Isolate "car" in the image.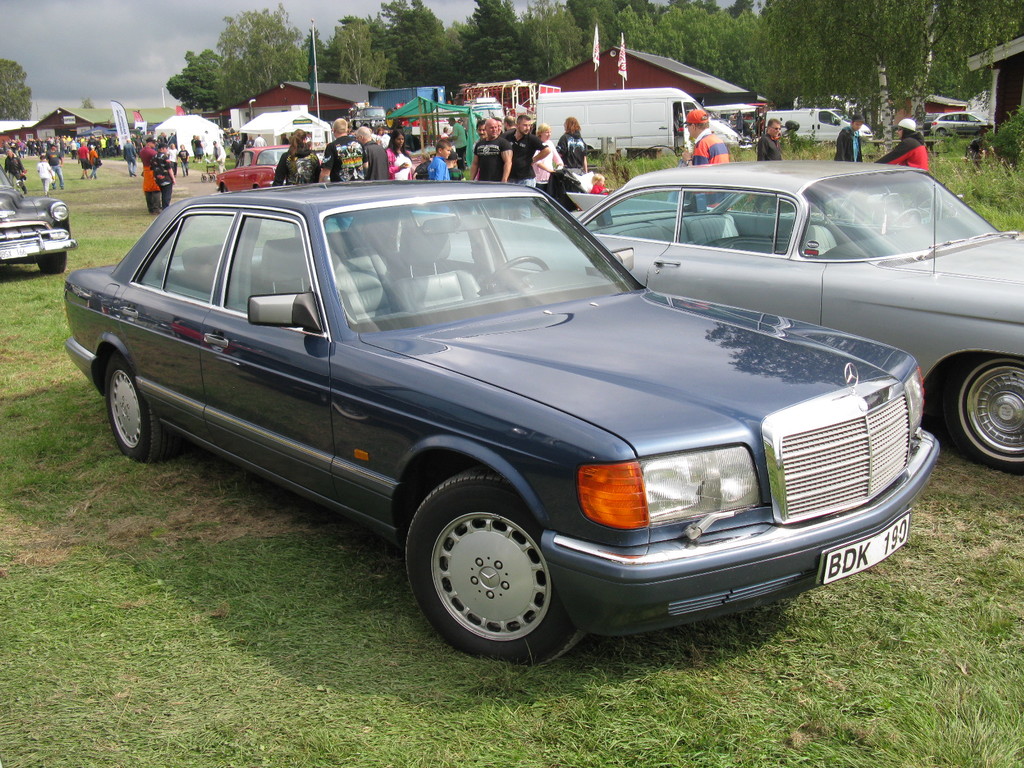
Isolated region: {"x1": 541, "y1": 159, "x2": 1023, "y2": 478}.
